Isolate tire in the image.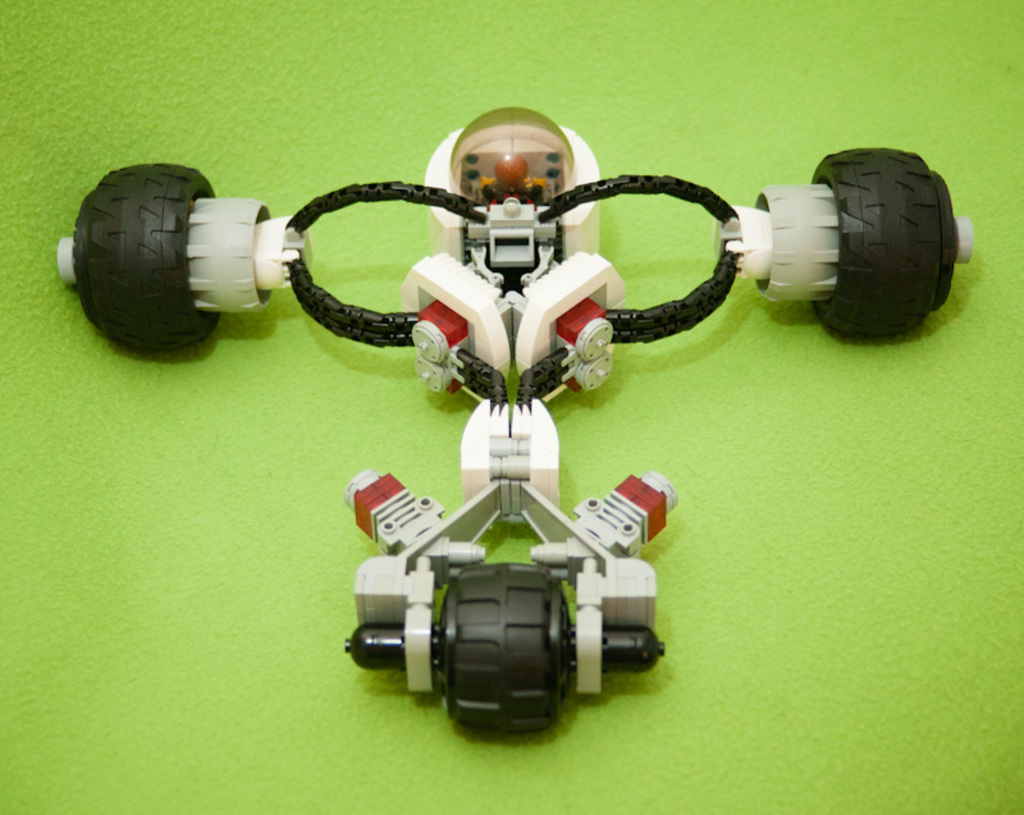
Isolated region: bbox=(69, 150, 253, 361).
